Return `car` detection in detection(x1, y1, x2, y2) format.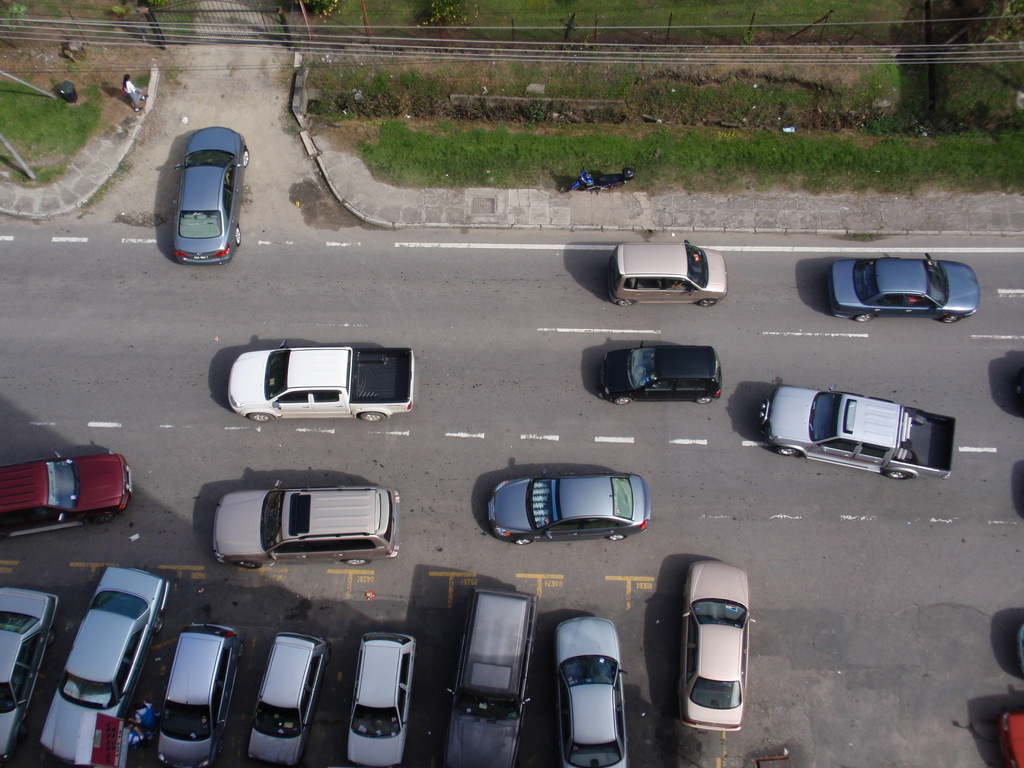
detection(1018, 622, 1023, 673).
